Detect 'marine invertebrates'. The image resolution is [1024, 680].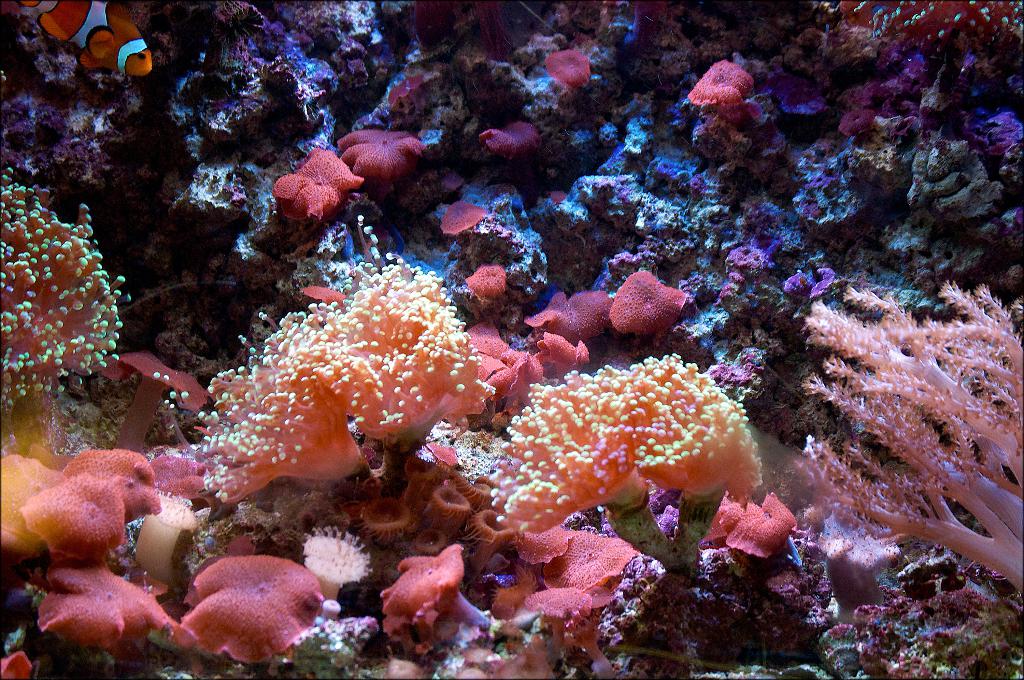
[left=4, top=553, right=180, bottom=669].
